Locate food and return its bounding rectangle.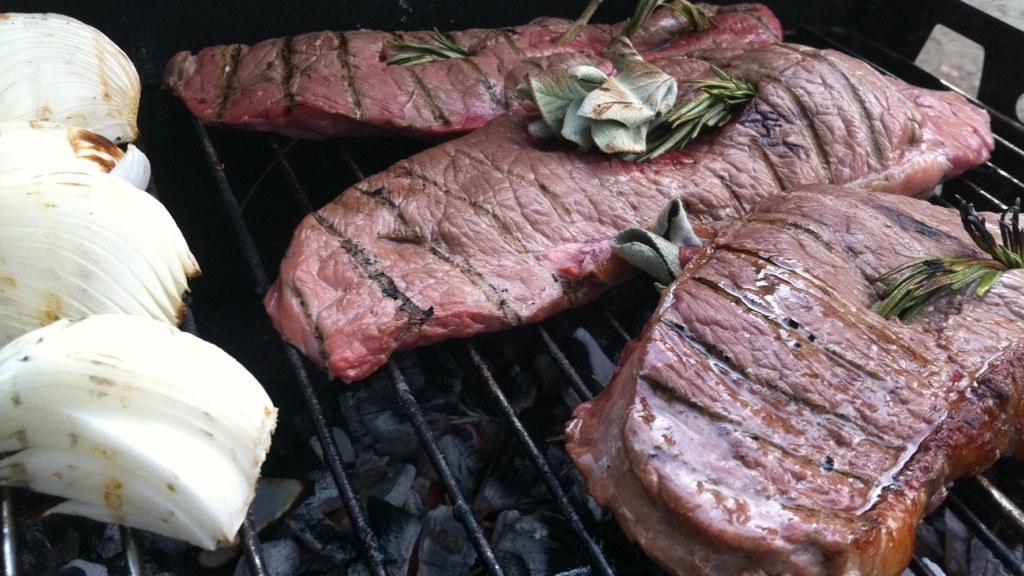
110 145 151 189.
